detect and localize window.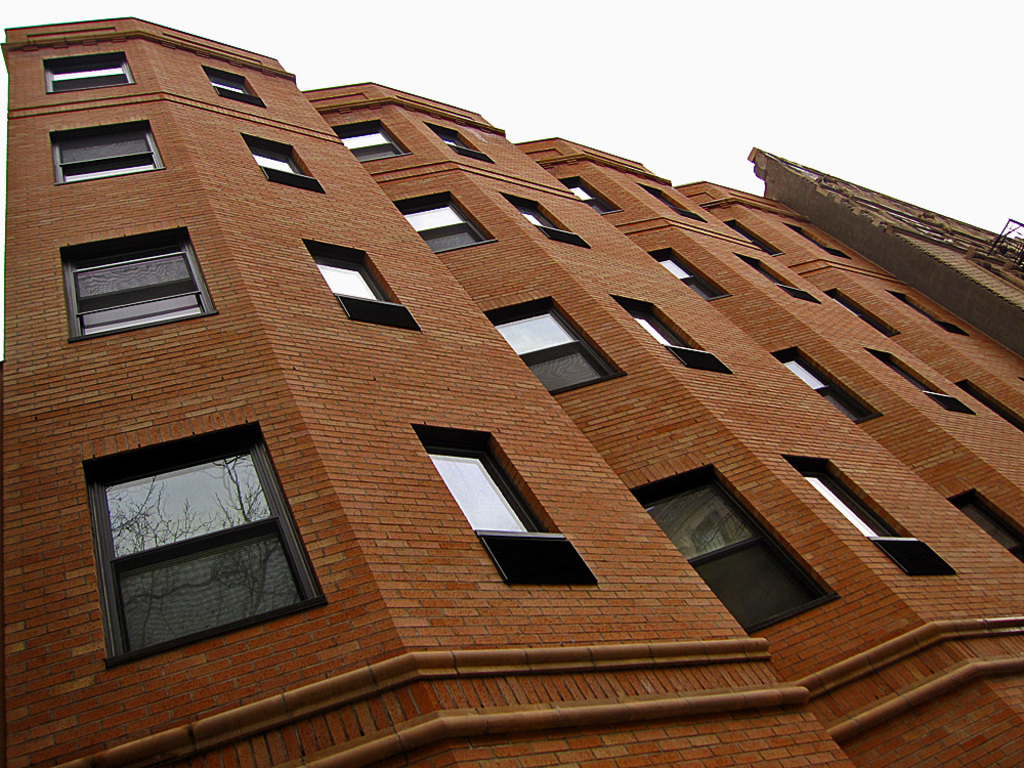
Localized at (left=763, top=344, right=882, bottom=428).
